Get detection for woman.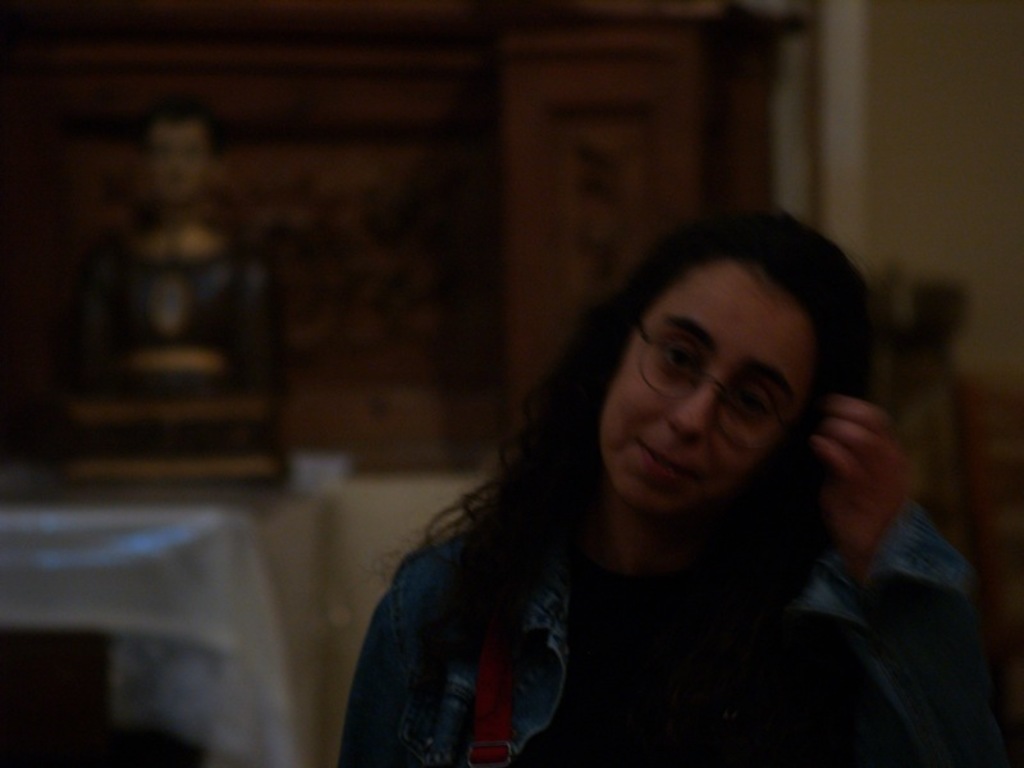
Detection: 292:195:970:756.
